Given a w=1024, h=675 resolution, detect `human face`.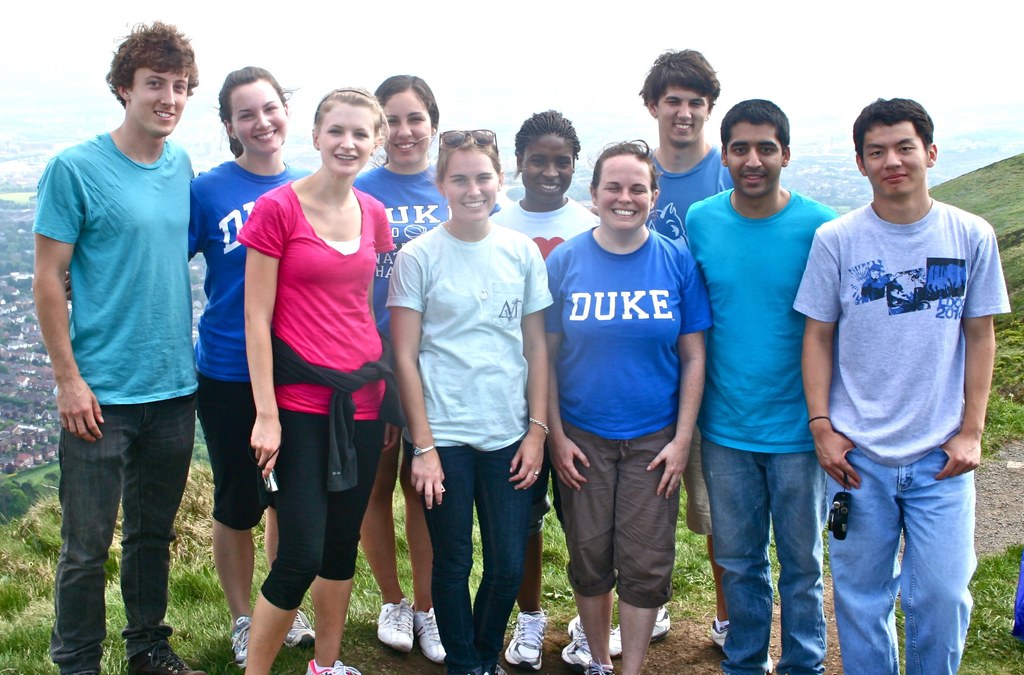
pyautogui.locateOnScreen(318, 103, 378, 177).
